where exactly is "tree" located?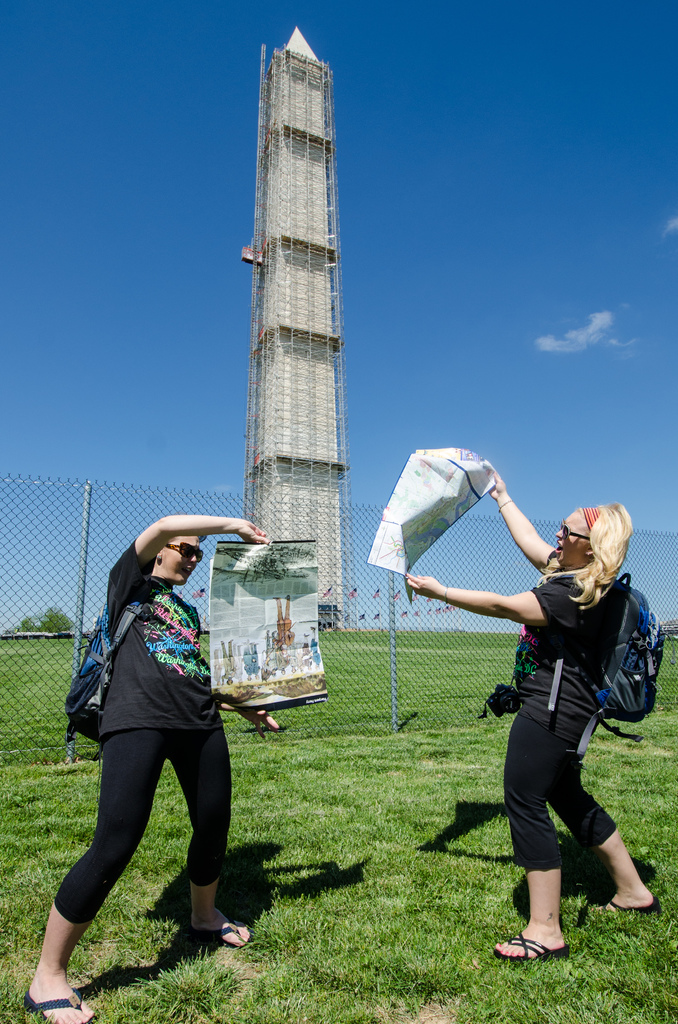
Its bounding box is left=17, top=604, right=76, bottom=632.
